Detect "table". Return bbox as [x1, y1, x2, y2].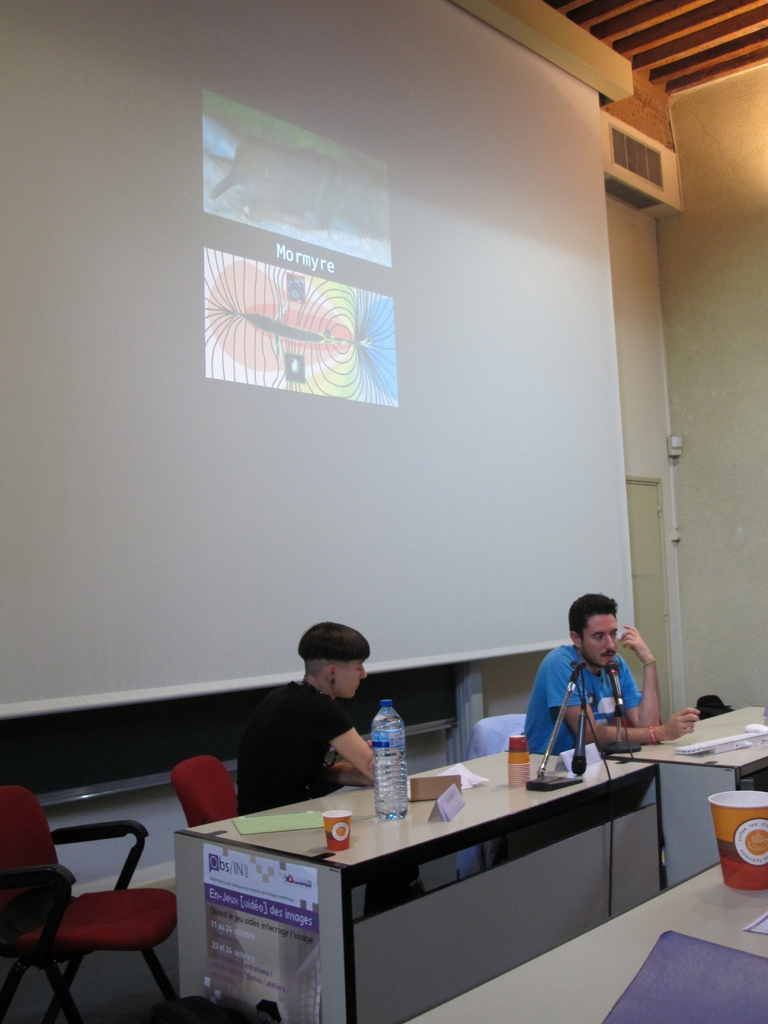
[173, 750, 701, 1012].
